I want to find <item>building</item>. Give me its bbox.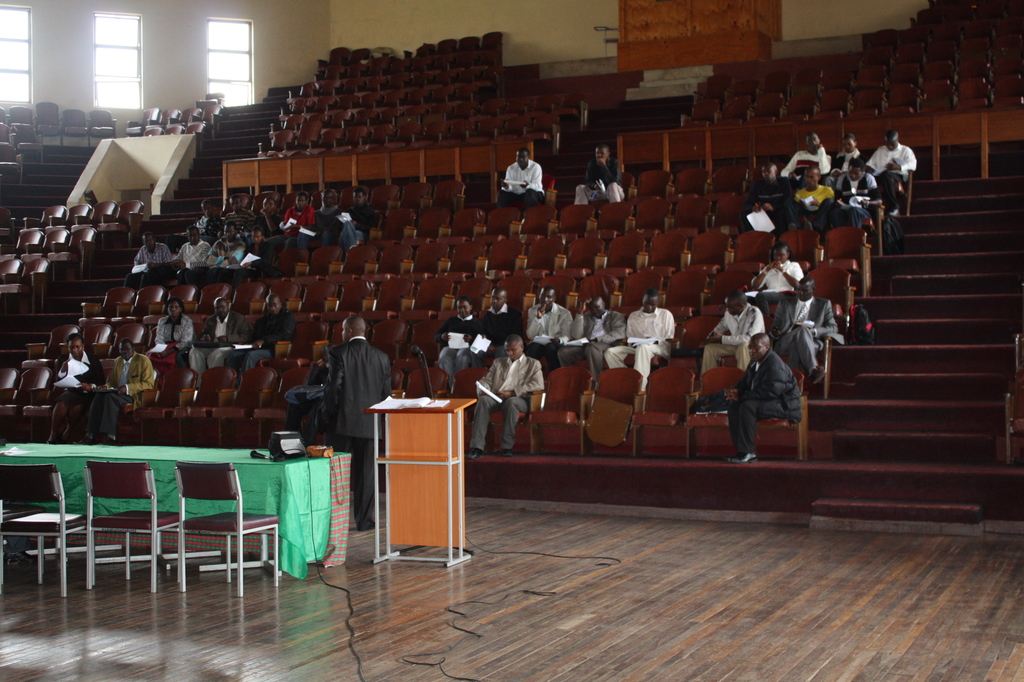
(3,0,1023,679).
